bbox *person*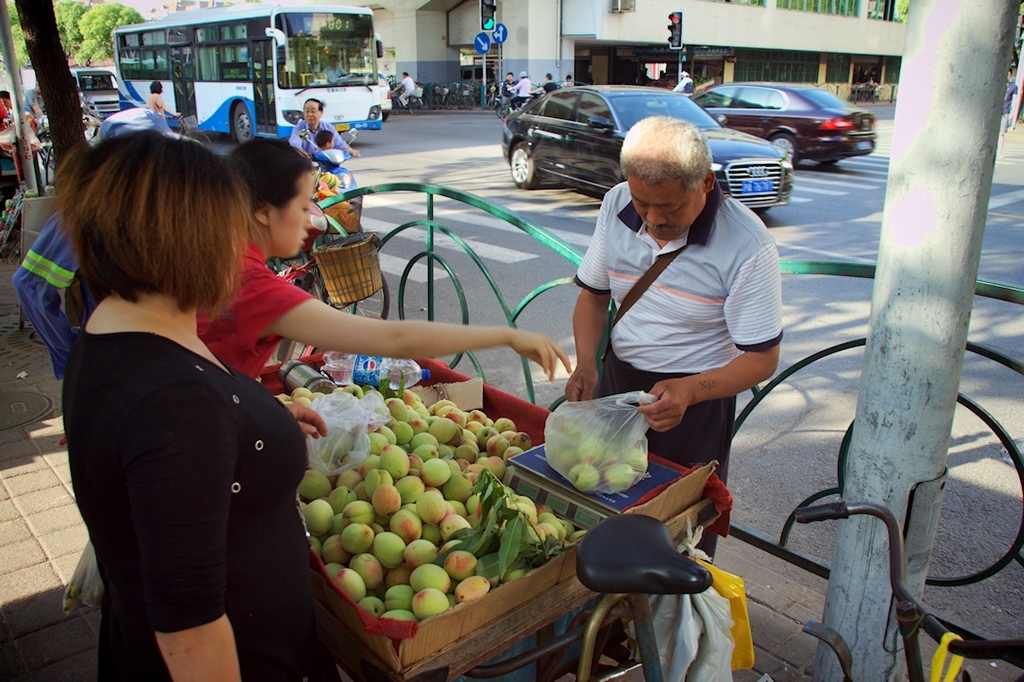
x1=393, y1=70, x2=412, y2=112
